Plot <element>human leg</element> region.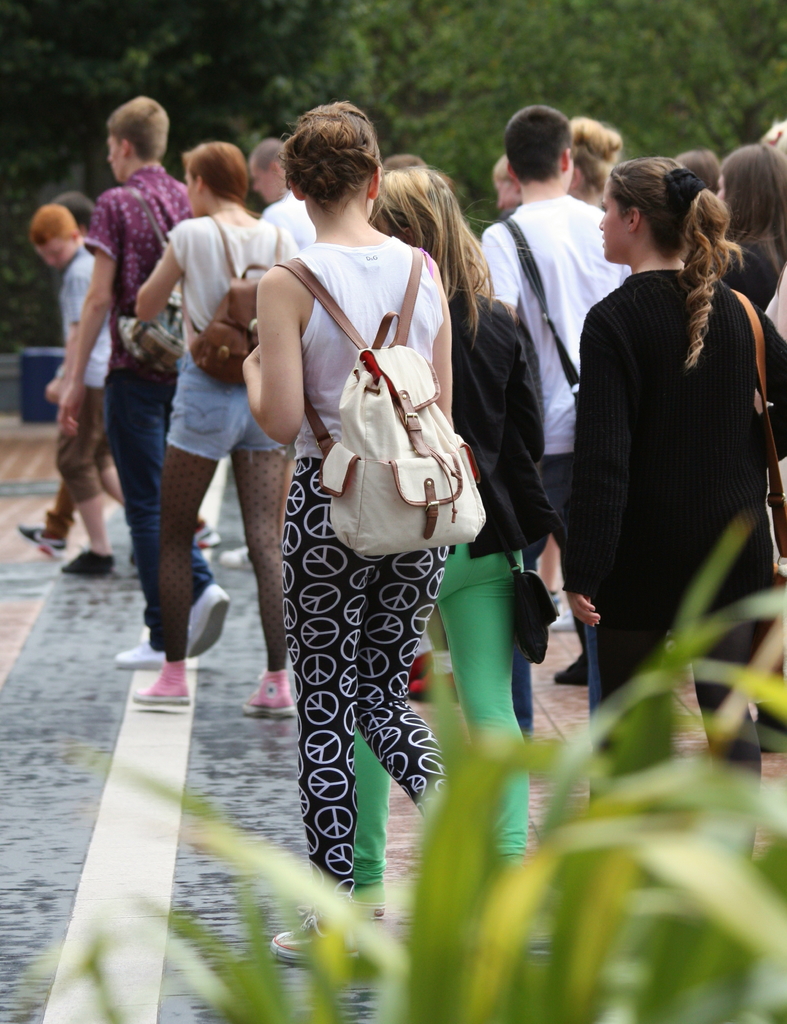
Plotted at [left=48, top=364, right=141, bottom=468].
